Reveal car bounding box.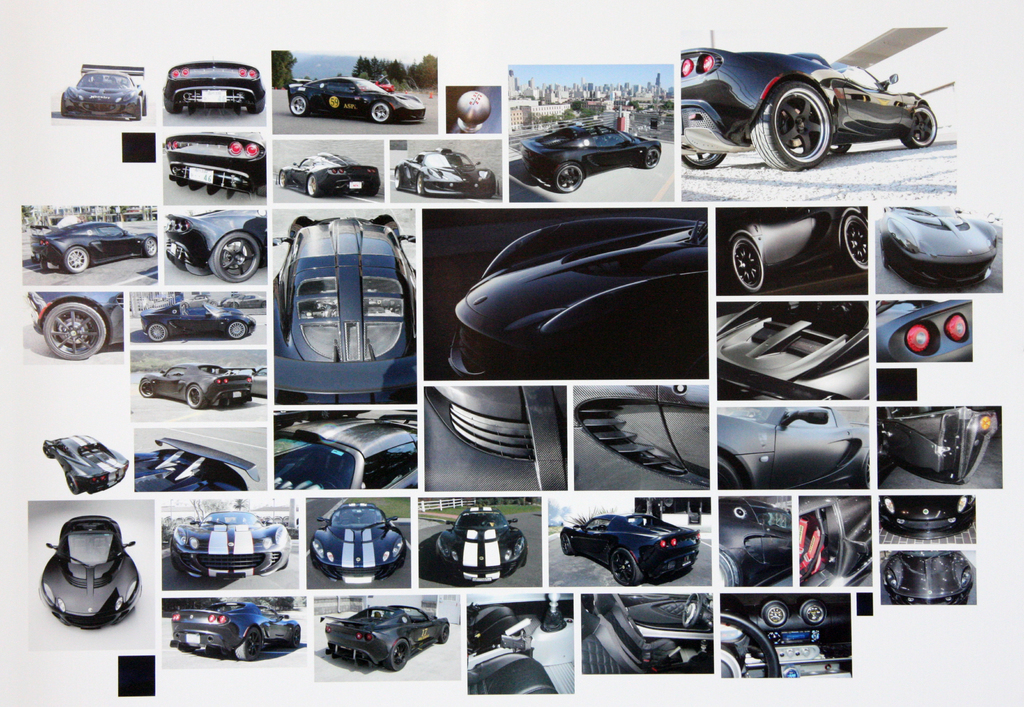
Revealed: bbox=[317, 602, 451, 670].
